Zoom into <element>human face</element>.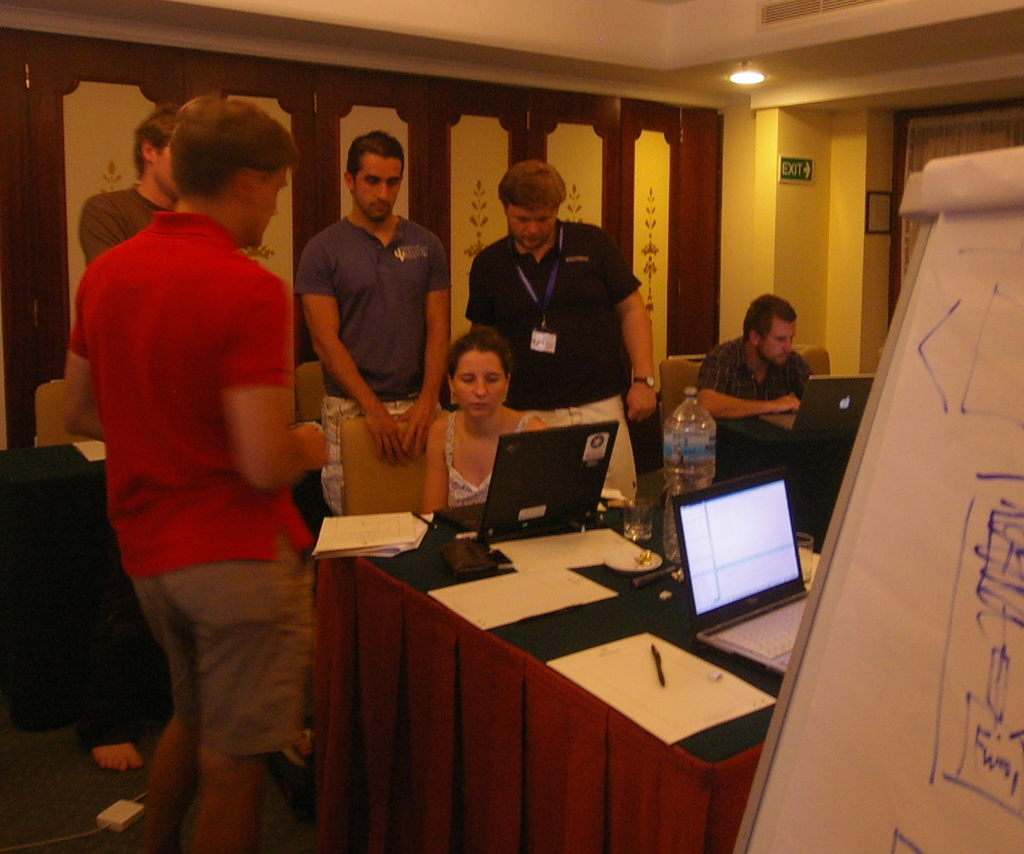
Zoom target: BBox(249, 160, 288, 252).
